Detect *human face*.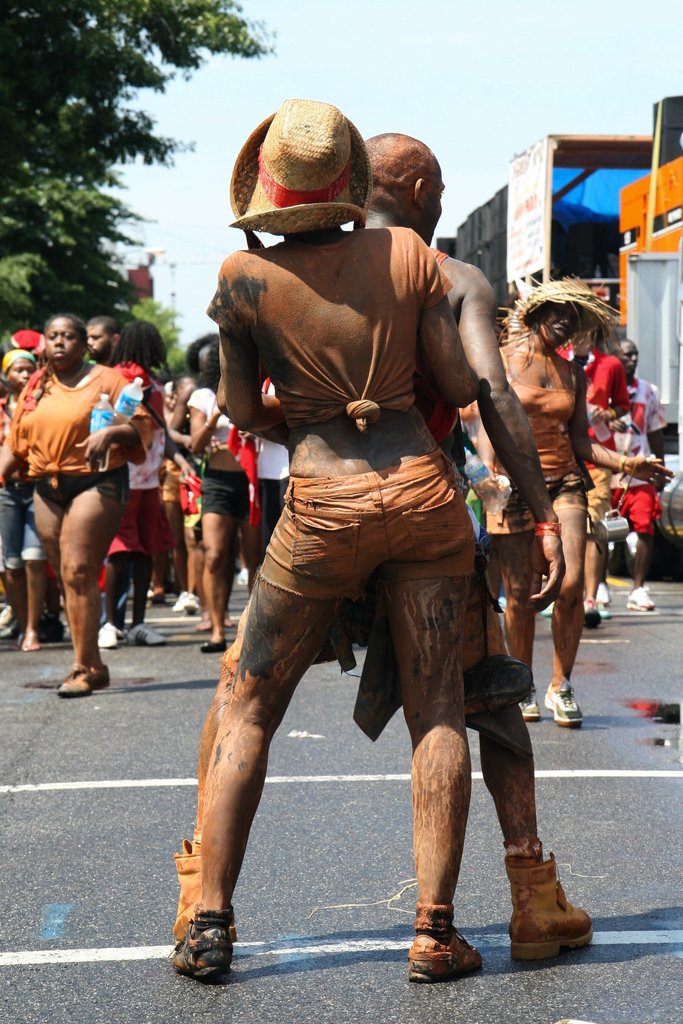
Detected at 45:317:86:371.
